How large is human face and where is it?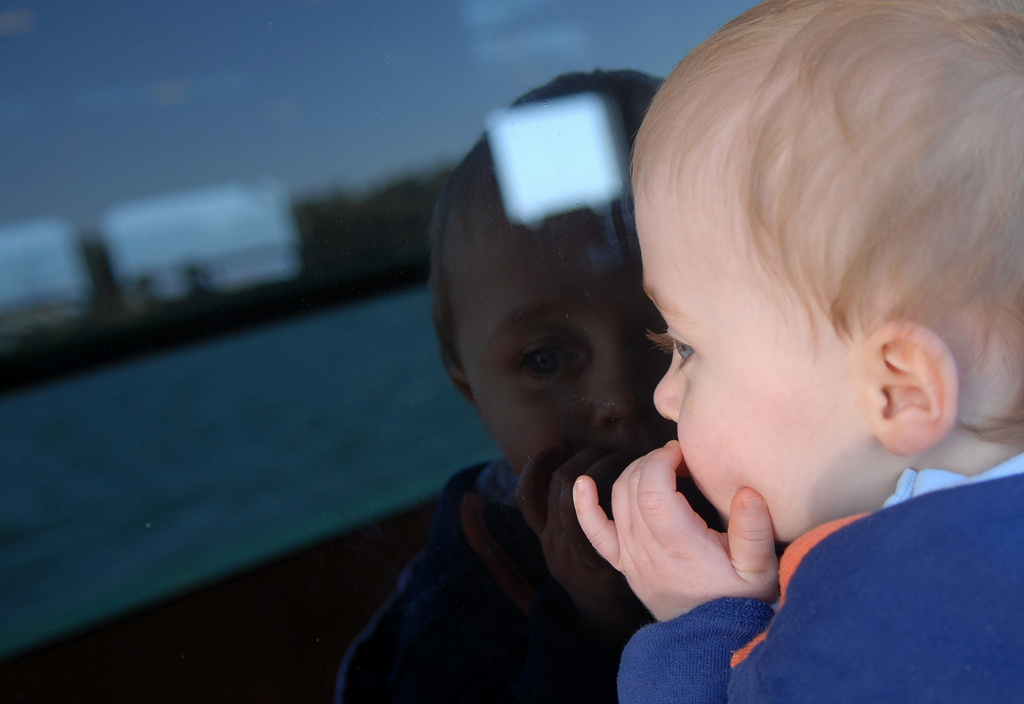
Bounding box: <bbox>646, 119, 881, 534</bbox>.
